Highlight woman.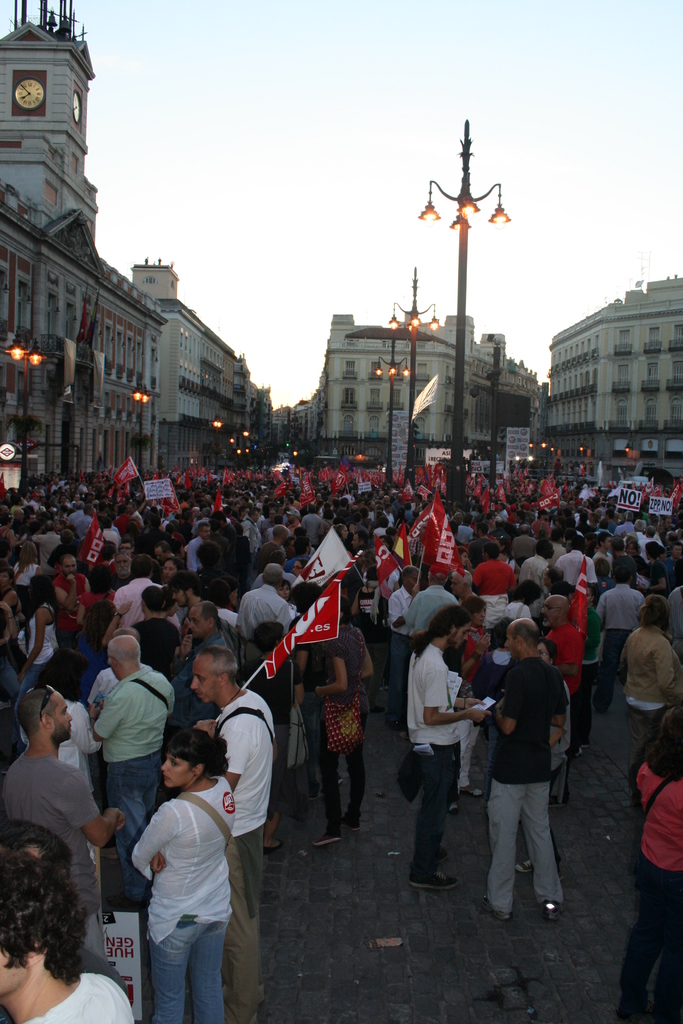
Highlighted region: 453:594:493:797.
